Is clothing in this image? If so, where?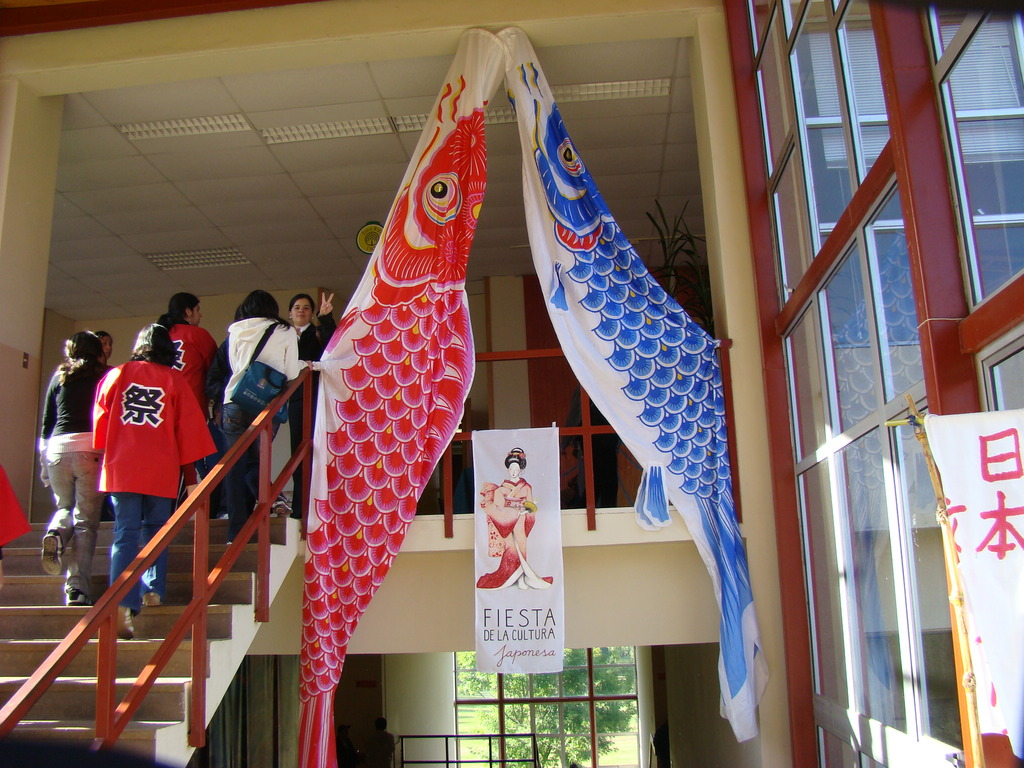
Yes, at (x1=478, y1=478, x2=554, y2=588).
